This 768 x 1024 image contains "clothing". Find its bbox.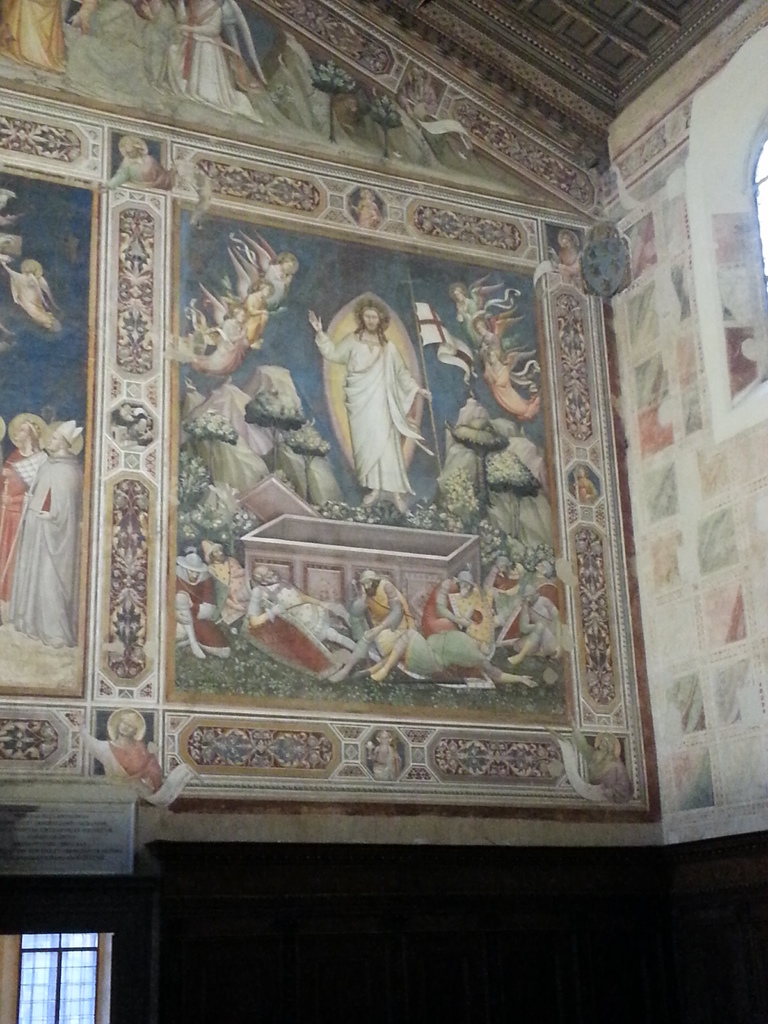
box(166, 572, 236, 652).
